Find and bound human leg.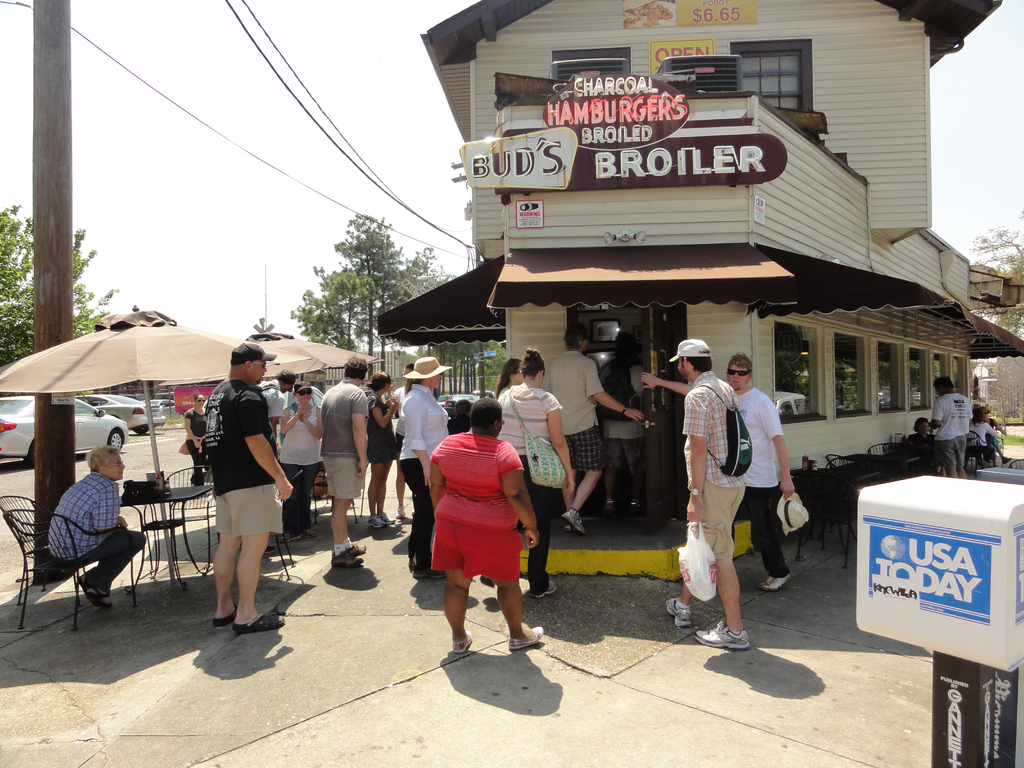
Bound: bbox=[697, 563, 753, 646].
